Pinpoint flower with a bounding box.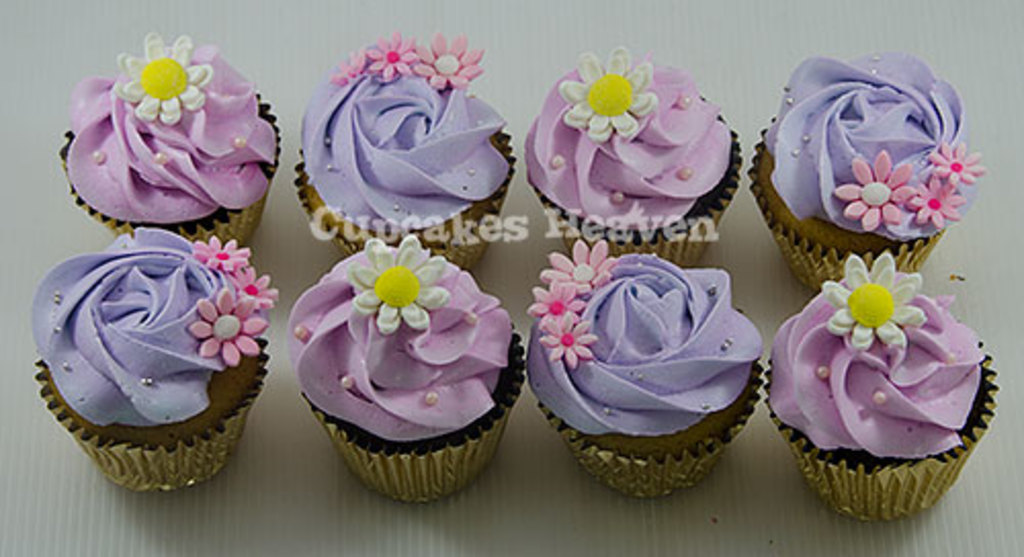
(left=365, top=29, right=414, bottom=80).
